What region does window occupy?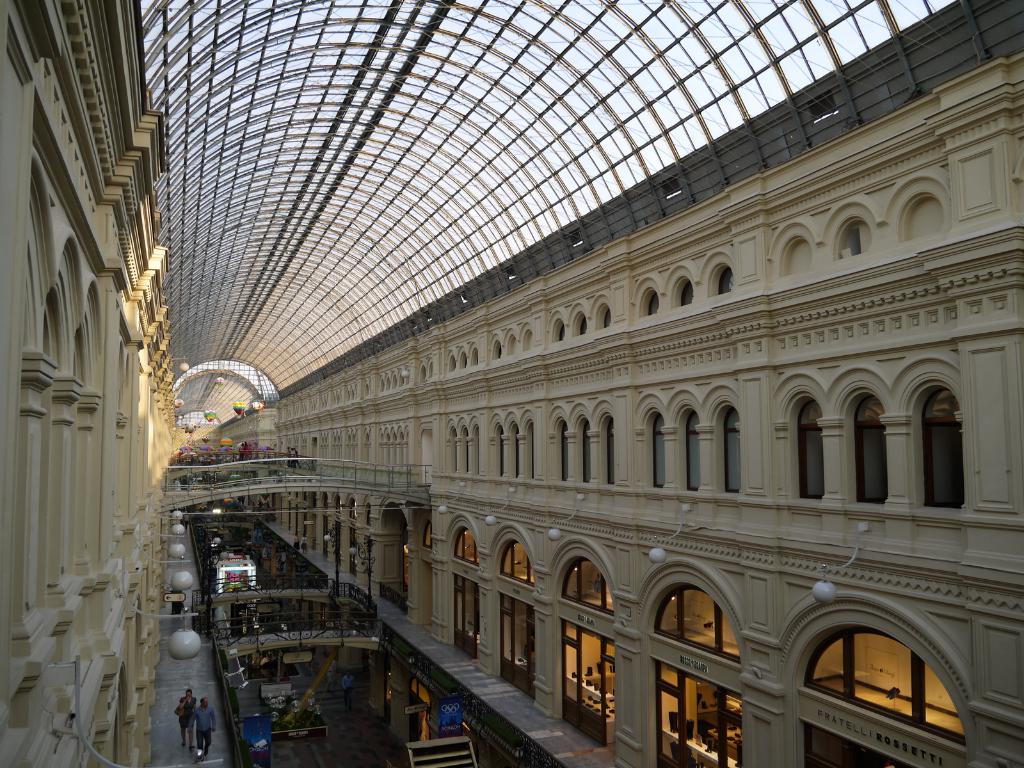
bbox=[654, 594, 758, 767].
